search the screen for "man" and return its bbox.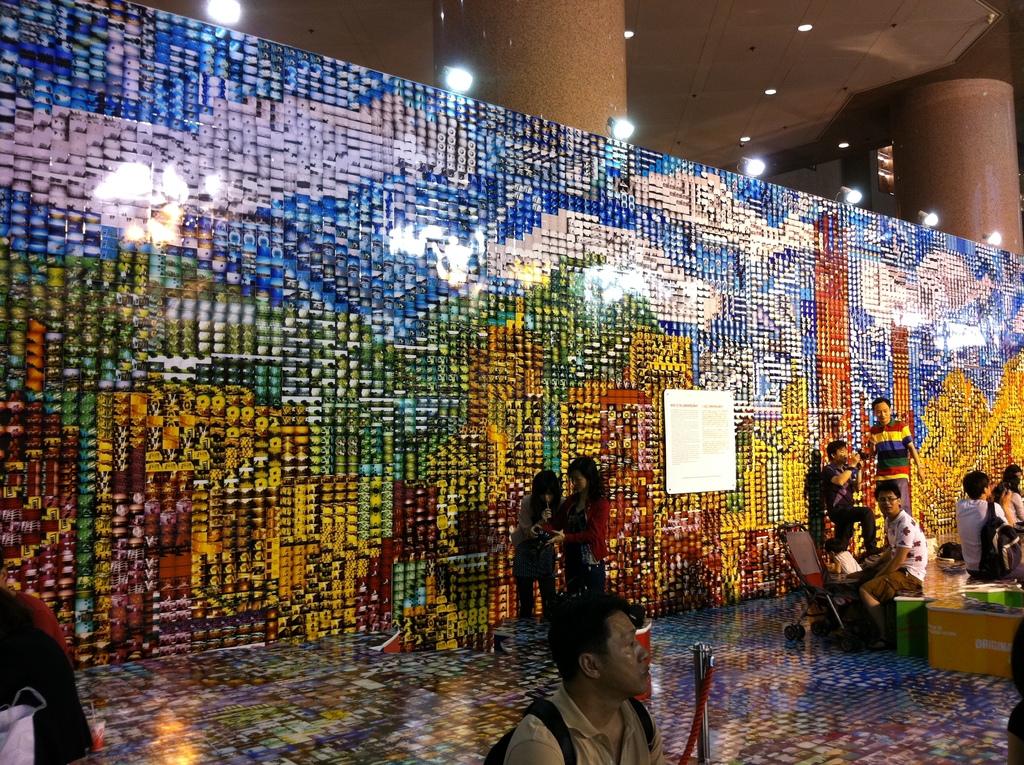
Found: 854:391:931:516.
